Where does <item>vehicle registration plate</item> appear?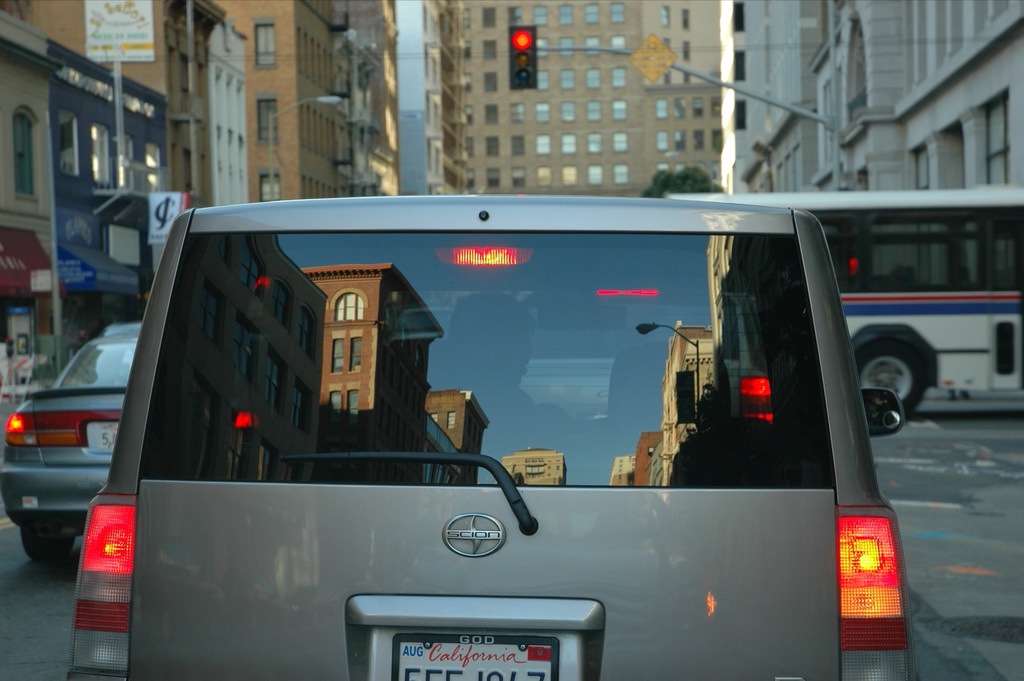
Appears at bbox(402, 643, 552, 680).
